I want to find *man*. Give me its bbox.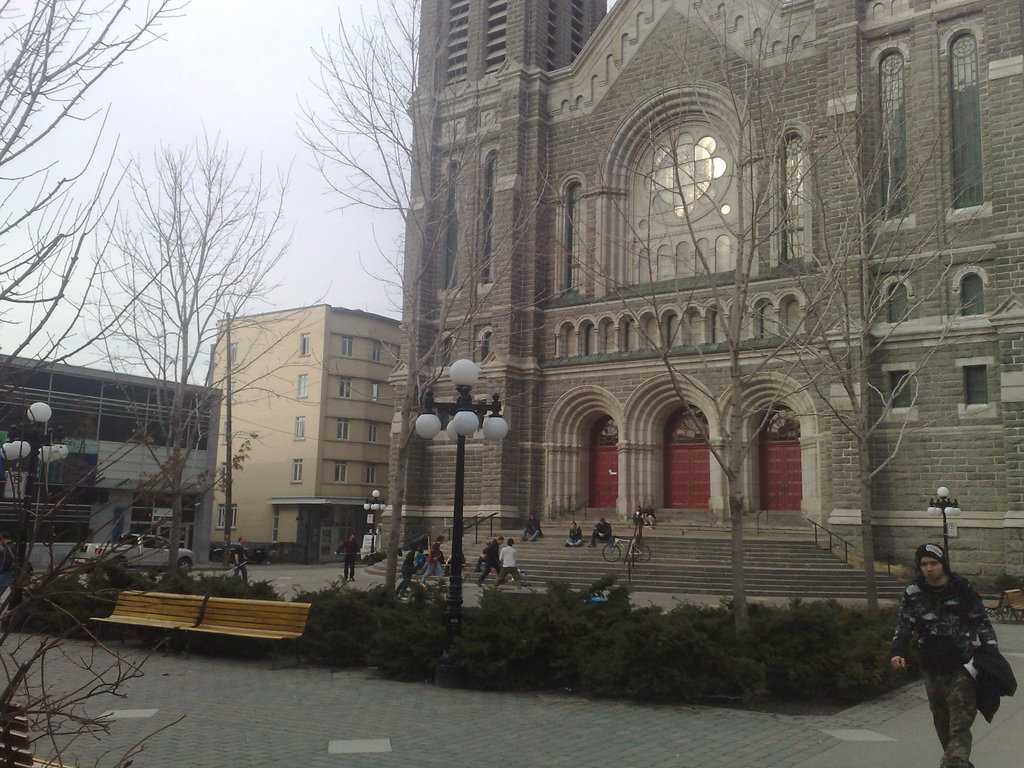
Rect(494, 535, 522, 591).
